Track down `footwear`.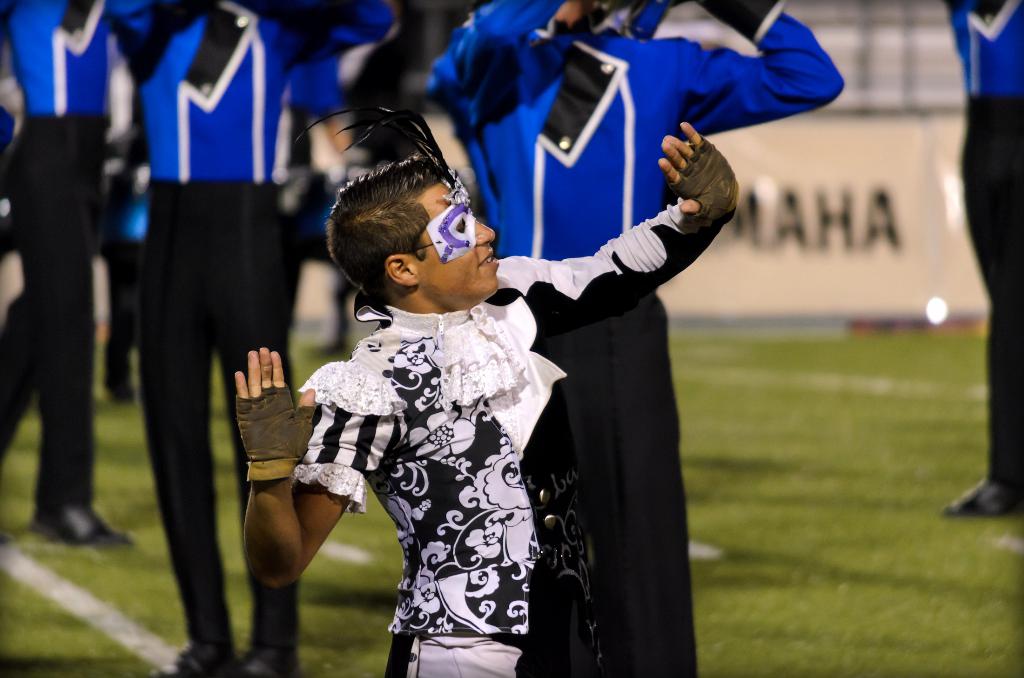
Tracked to (left=104, top=369, right=135, bottom=405).
